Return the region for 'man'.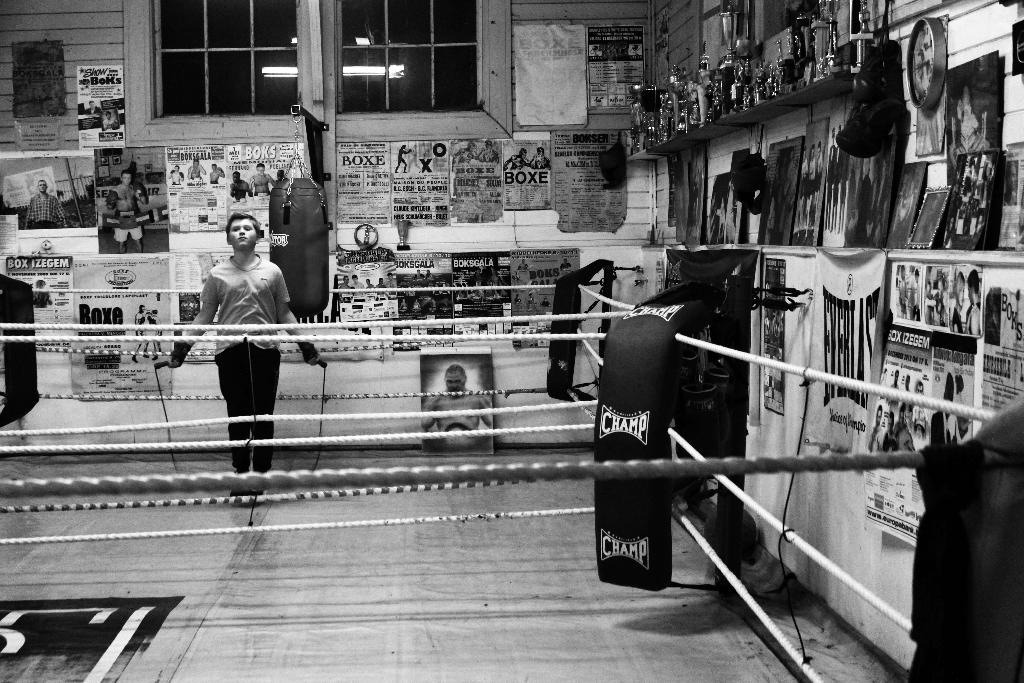
box(883, 400, 913, 452).
